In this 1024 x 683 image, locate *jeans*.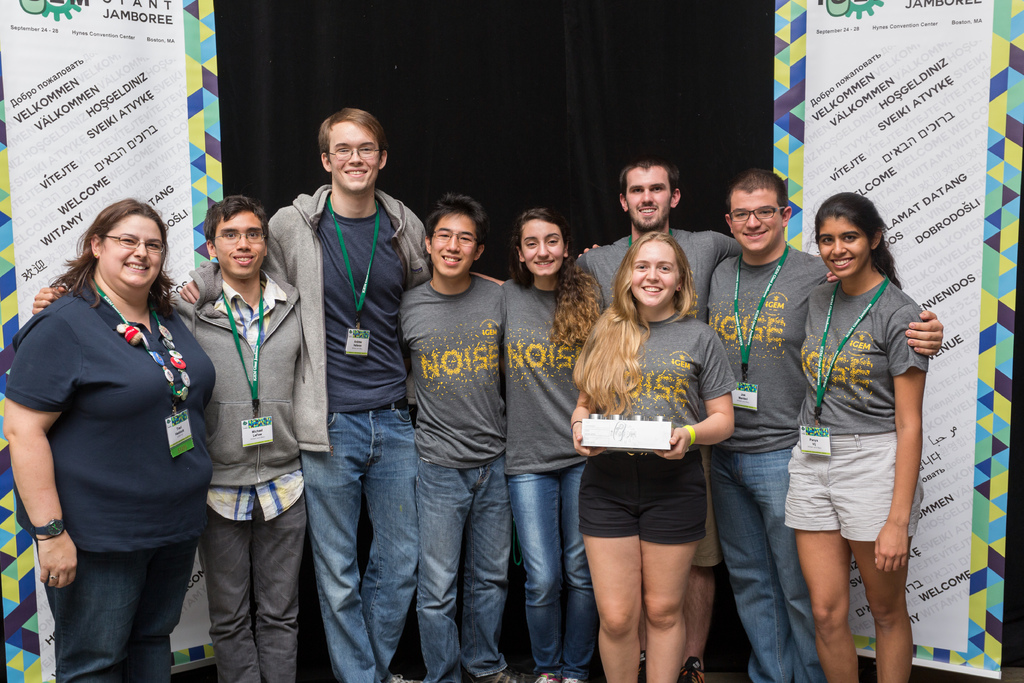
Bounding box: [x1=509, y1=462, x2=595, y2=681].
